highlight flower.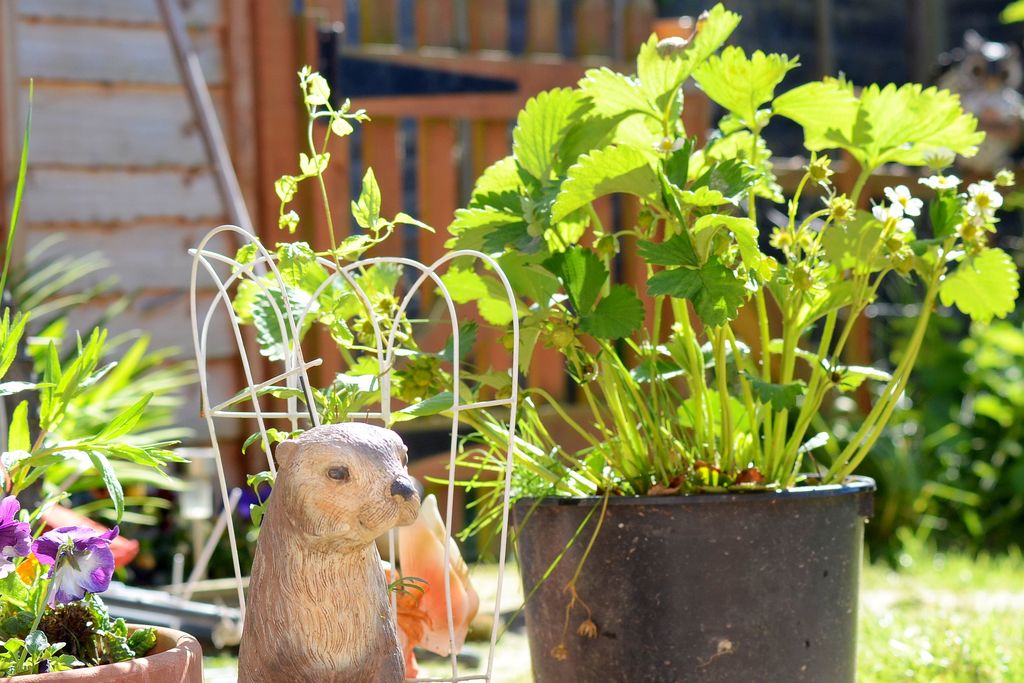
Highlighted region: rect(0, 499, 35, 577).
